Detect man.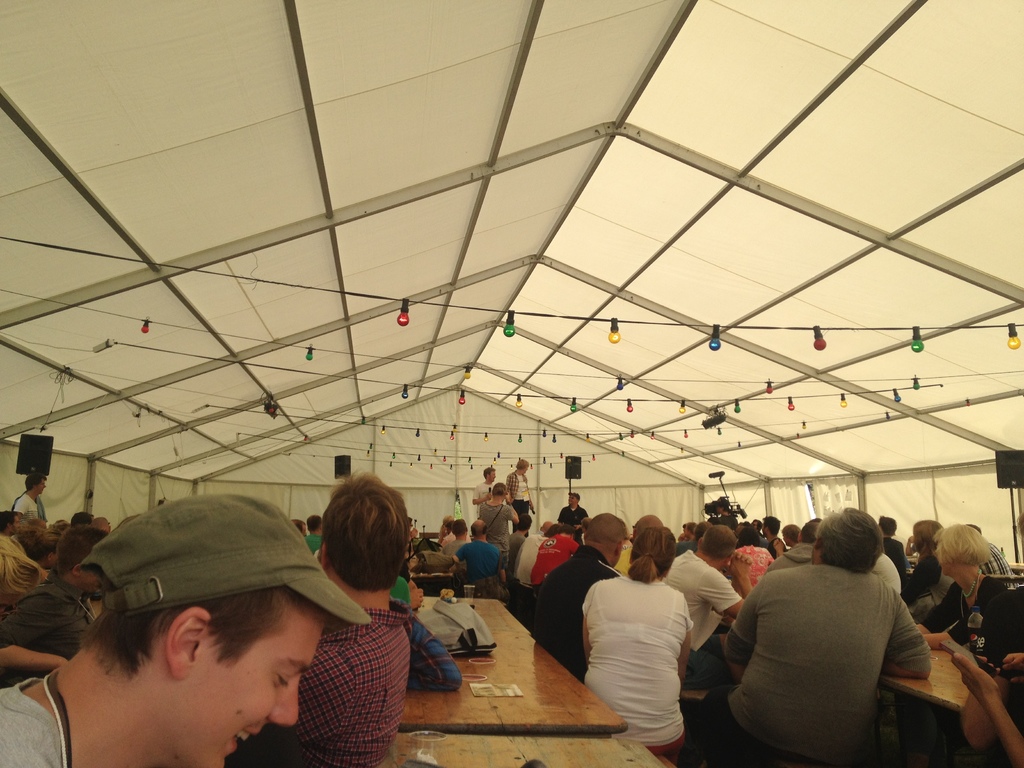
Detected at BBox(555, 484, 593, 550).
